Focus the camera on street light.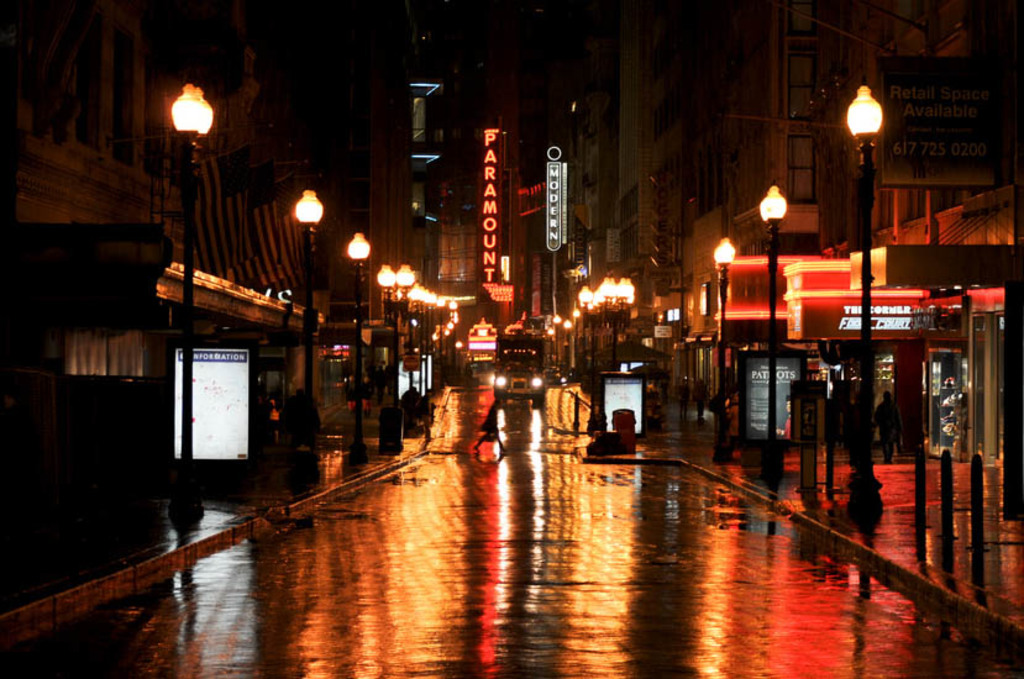
Focus region: (x1=751, y1=186, x2=795, y2=481).
